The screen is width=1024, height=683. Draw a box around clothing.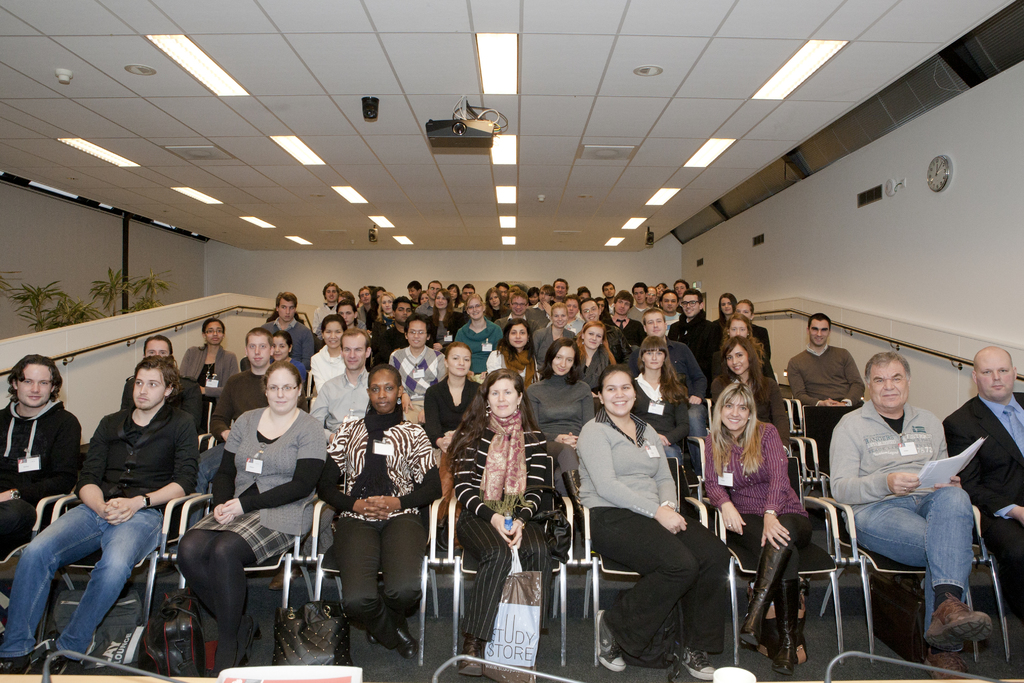
<region>0, 395, 78, 552</region>.
